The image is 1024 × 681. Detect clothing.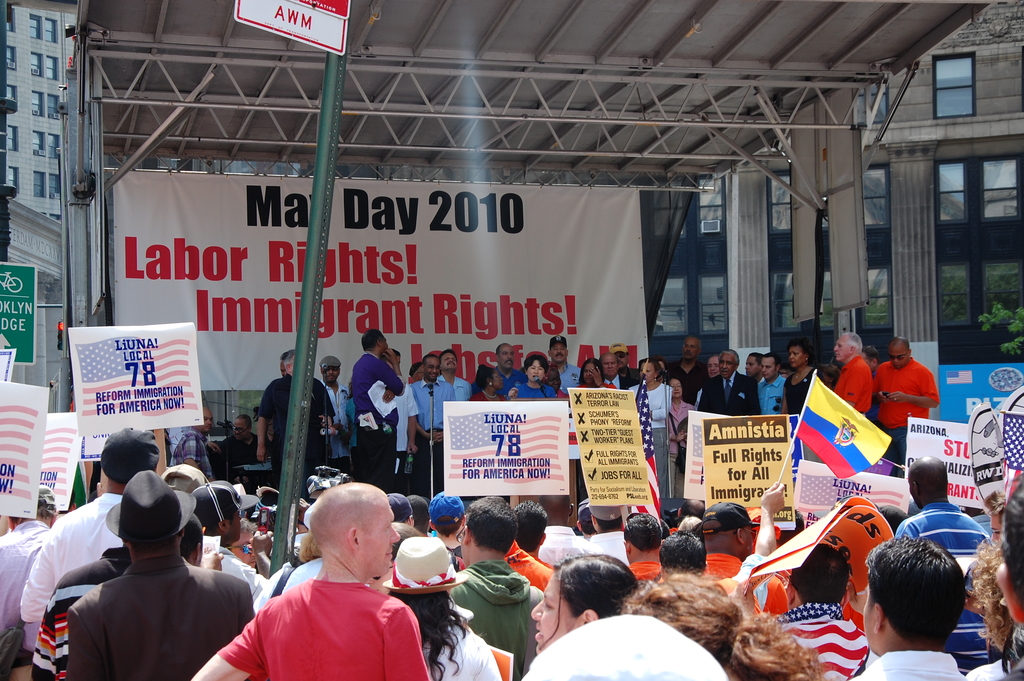
Detection: 632:387:675:508.
